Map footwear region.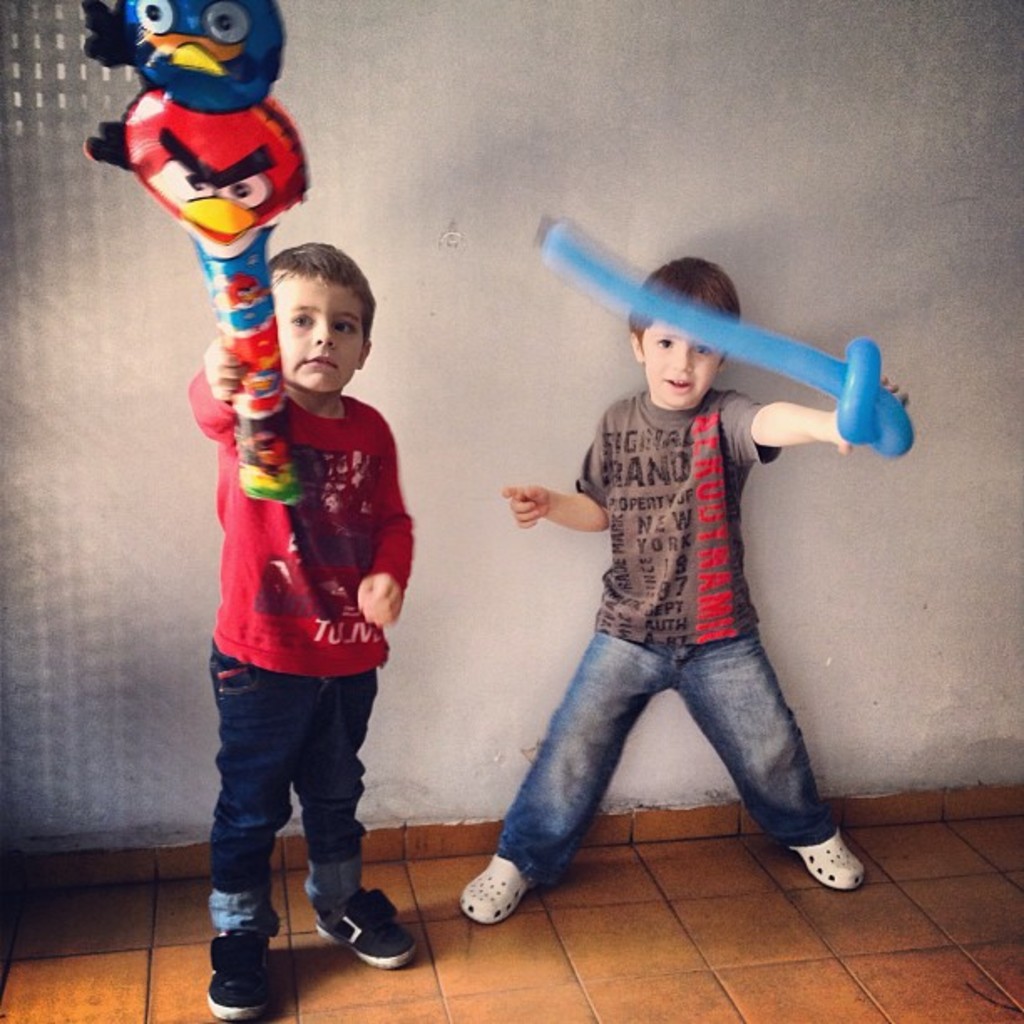
Mapped to region(315, 887, 423, 969).
